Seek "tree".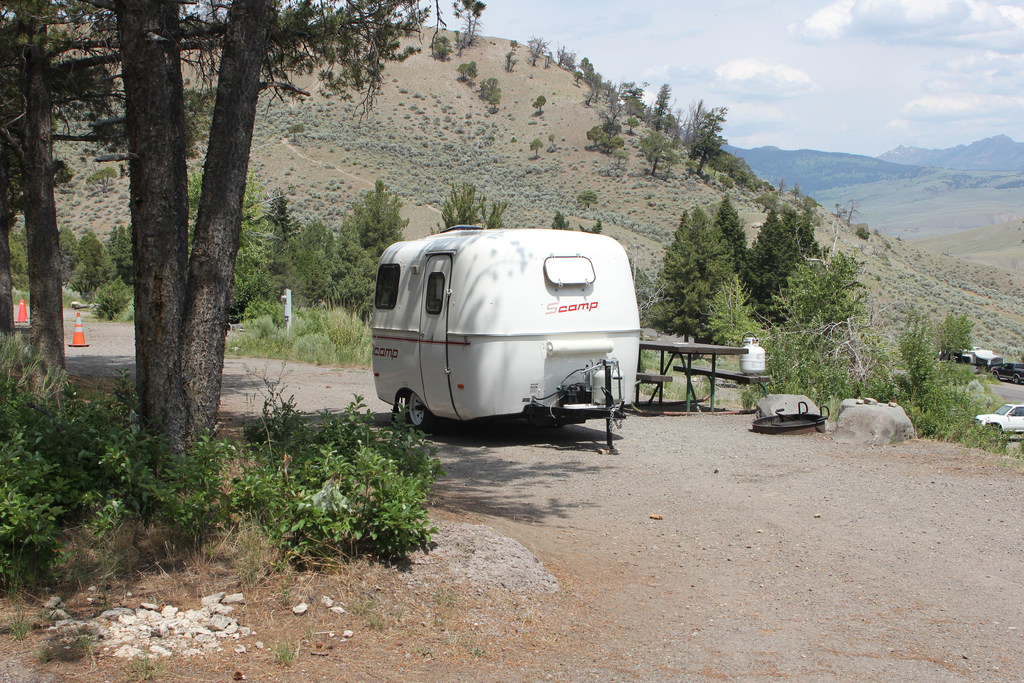
bbox(449, 0, 488, 51).
